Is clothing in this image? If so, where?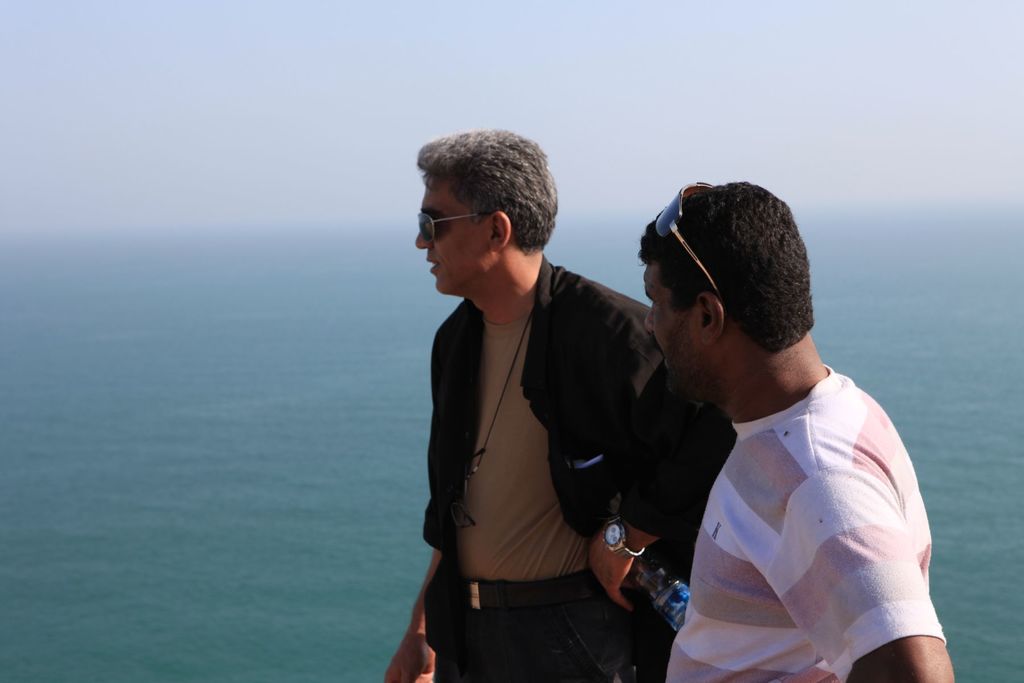
Yes, at 655:364:961:682.
